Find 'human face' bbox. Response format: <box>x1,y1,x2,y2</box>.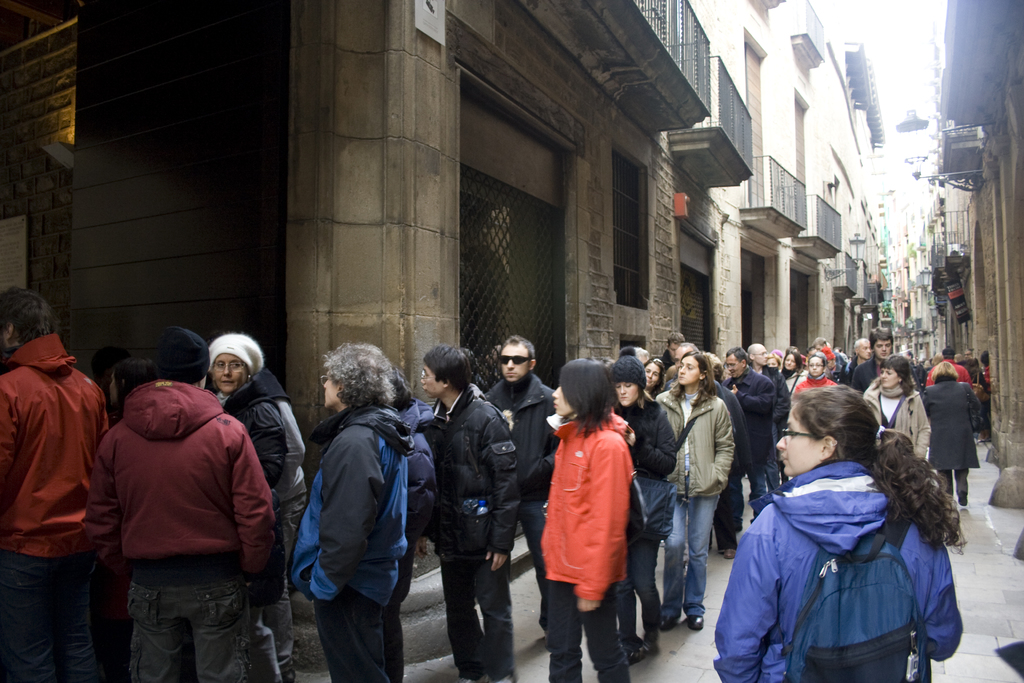
<box>677,352,701,389</box>.
